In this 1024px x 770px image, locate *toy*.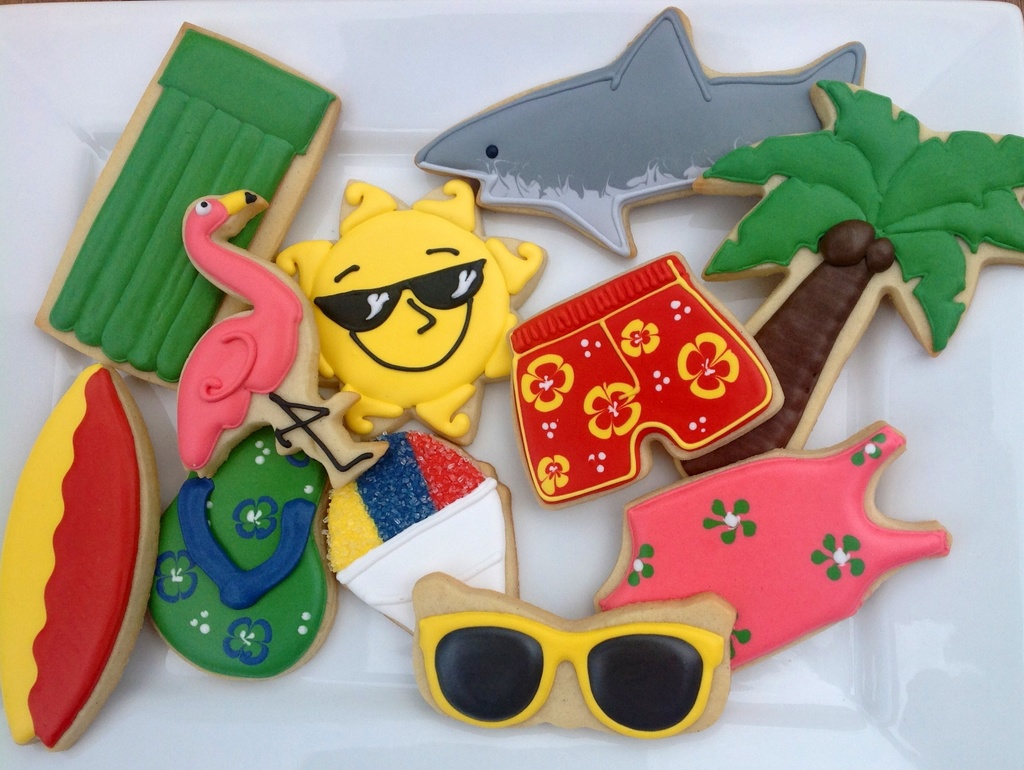
Bounding box: (415,572,730,739).
